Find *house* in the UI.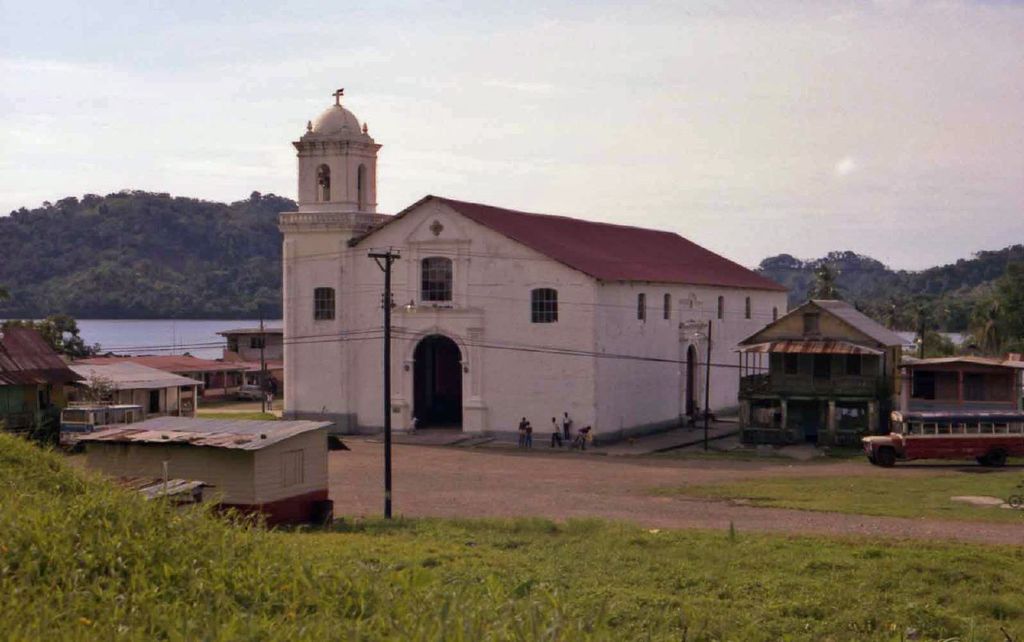
UI element at (x1=215, y1=313, x2=290, y2=367).
